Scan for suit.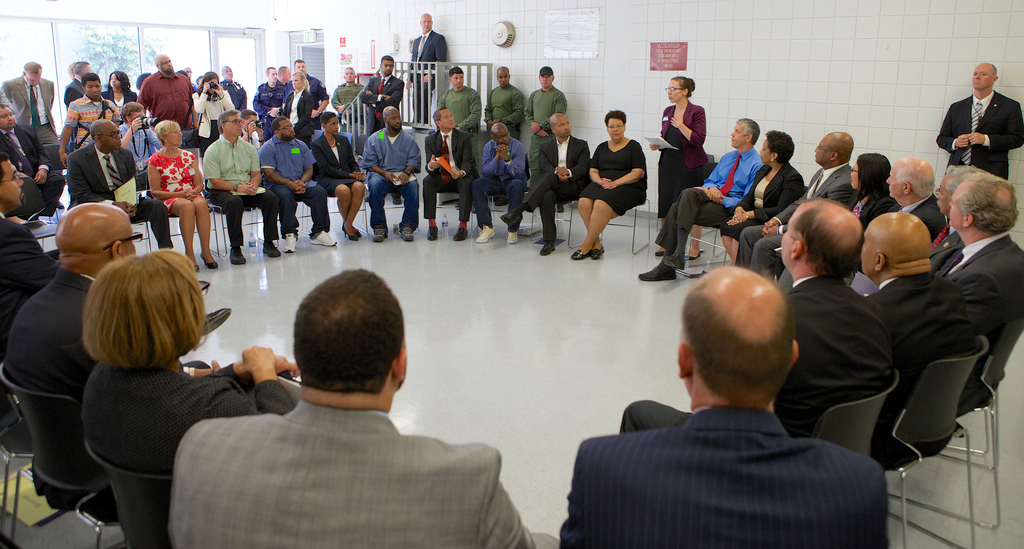
Scan result: pyautogui.locateOnScreen(617, 275, 894, 438).
